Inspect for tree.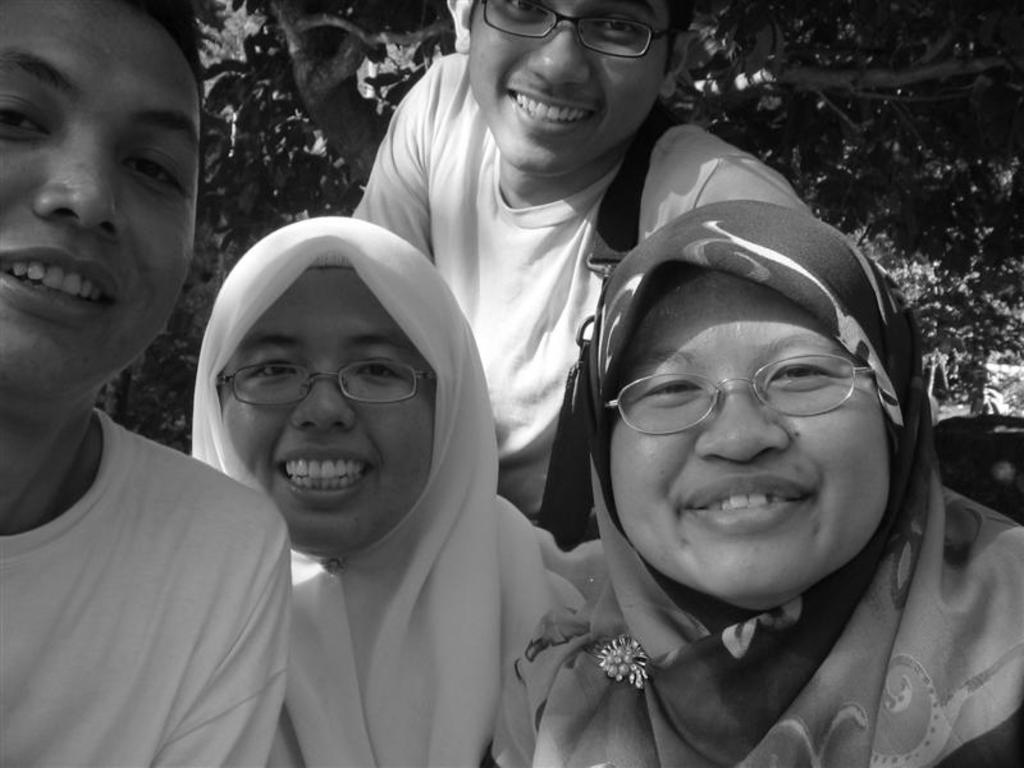
Inspection: [x1=114, y1=0, x2=1023, y2=460].
